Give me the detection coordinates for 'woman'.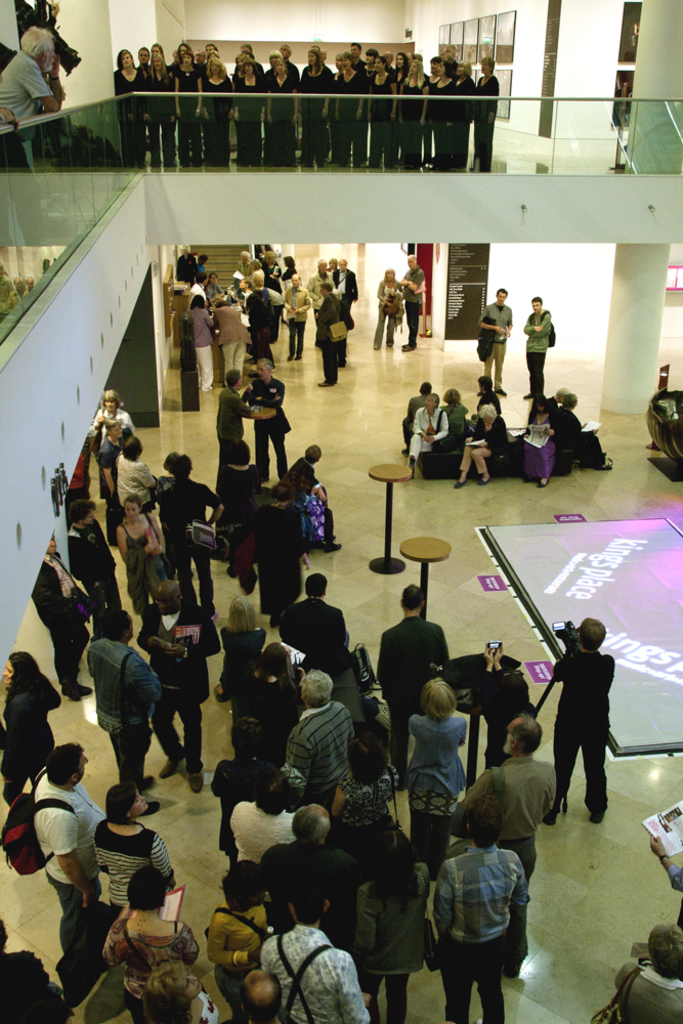
locate(370, 267, 403, 349).
